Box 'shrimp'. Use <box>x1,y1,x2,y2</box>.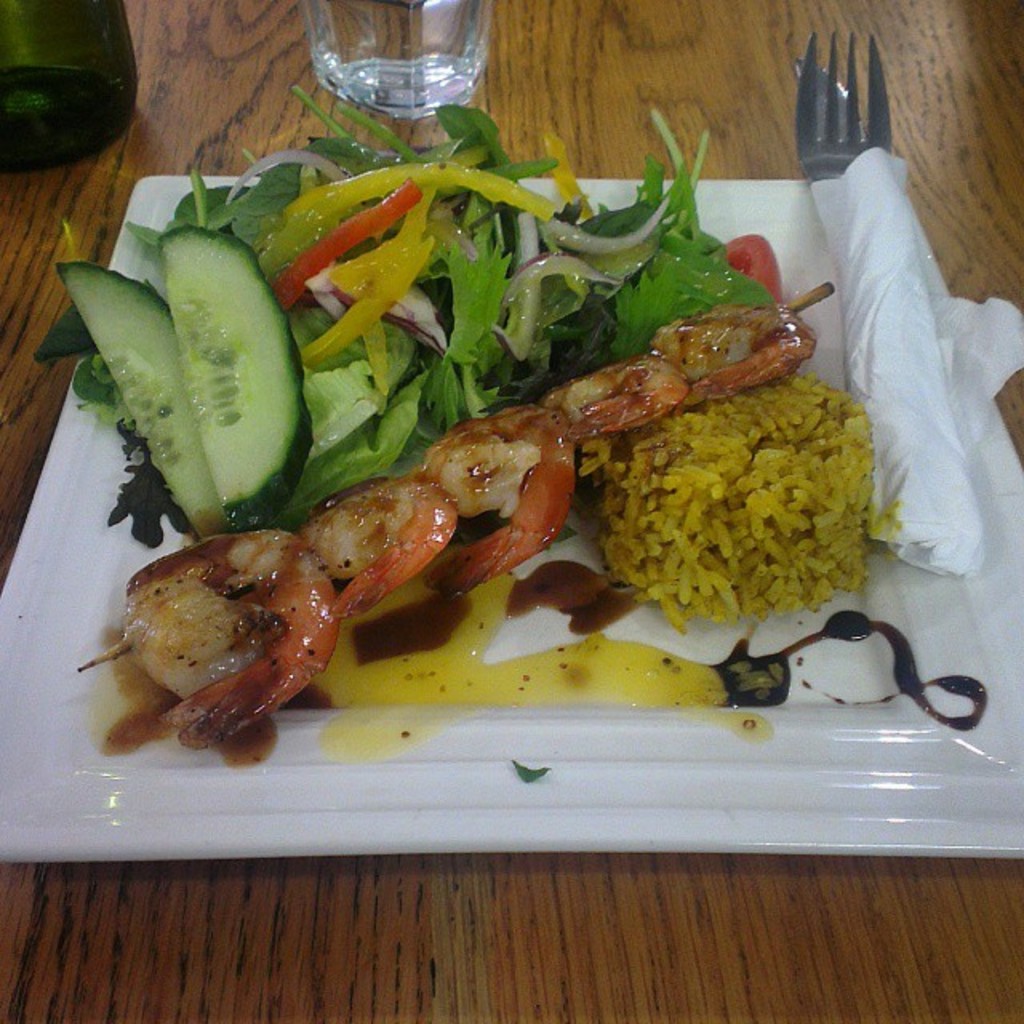
<box>421,406,566,595</box>.
